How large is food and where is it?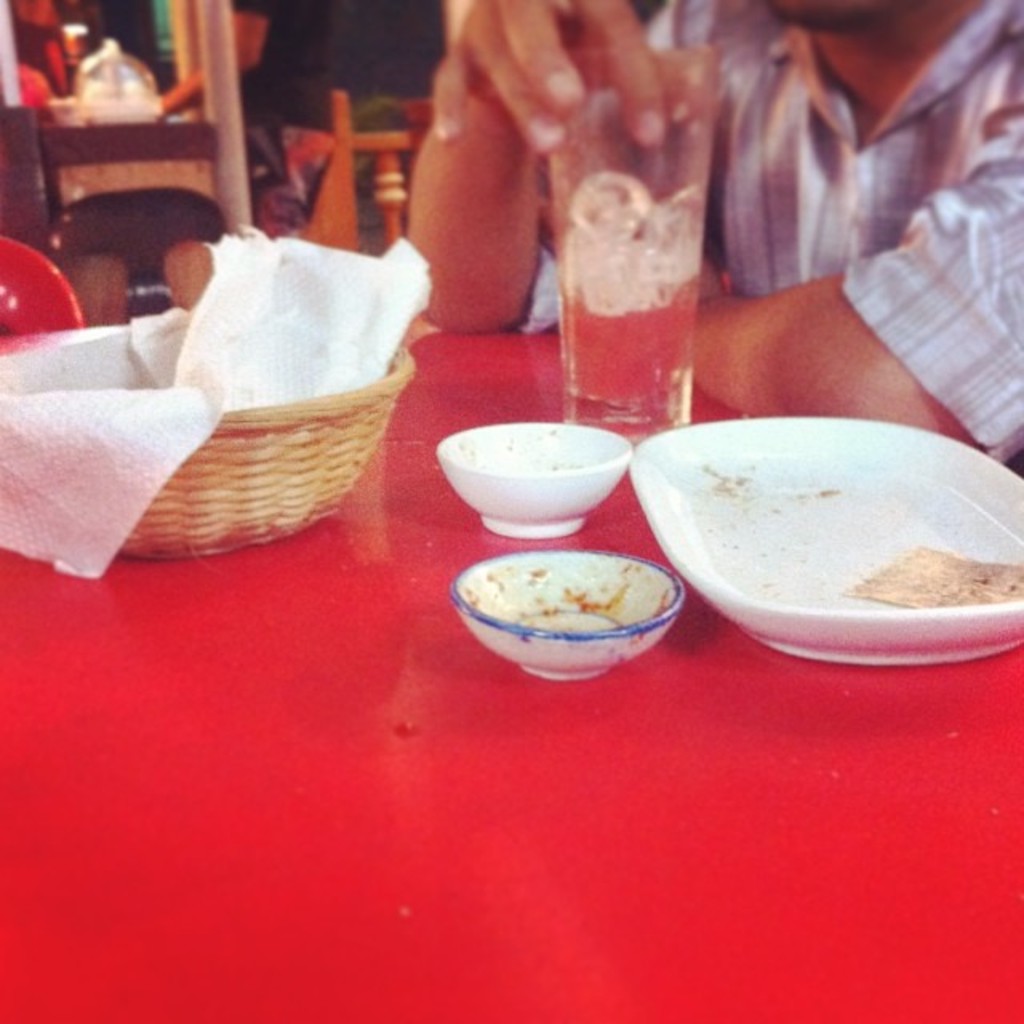
Bounding box: <region>843, 542, 1022, 608</region>.
